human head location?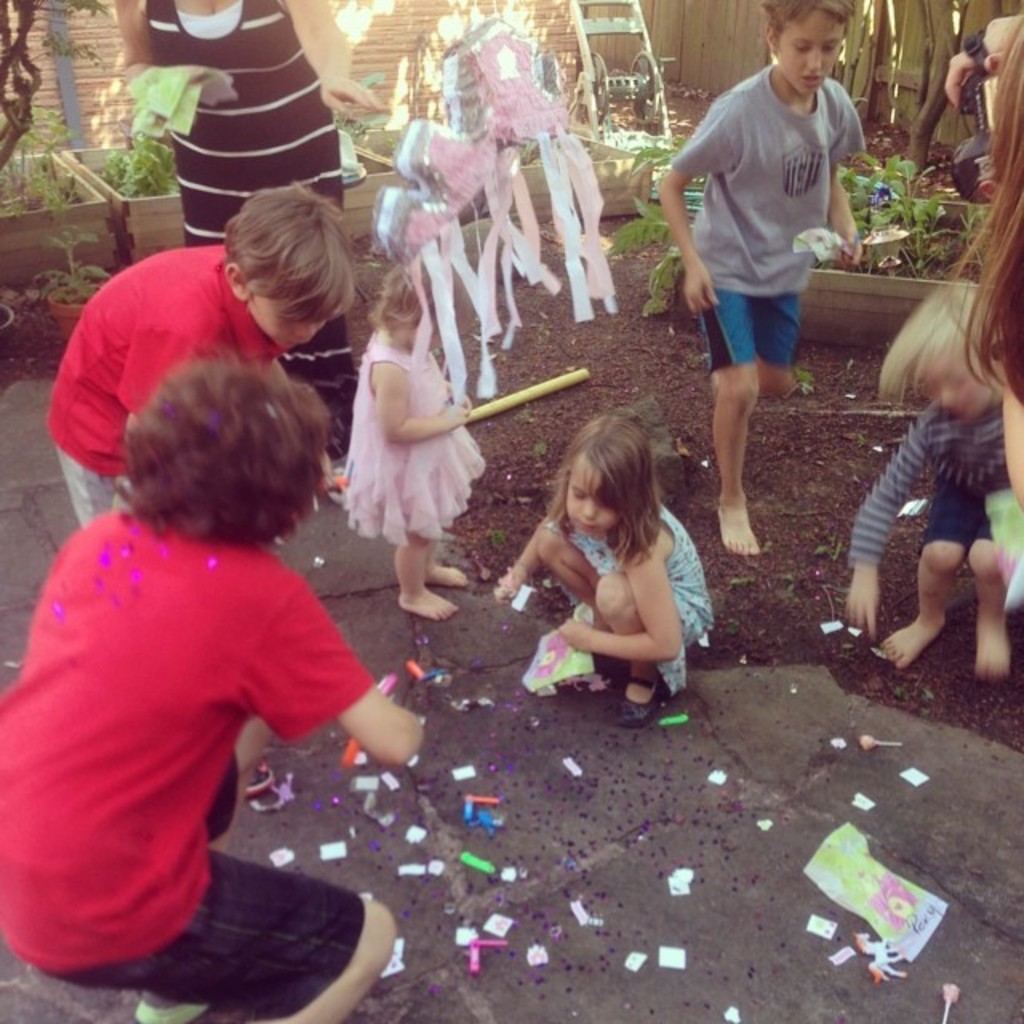
x1=365, y1=258, x2=450, y2=350
